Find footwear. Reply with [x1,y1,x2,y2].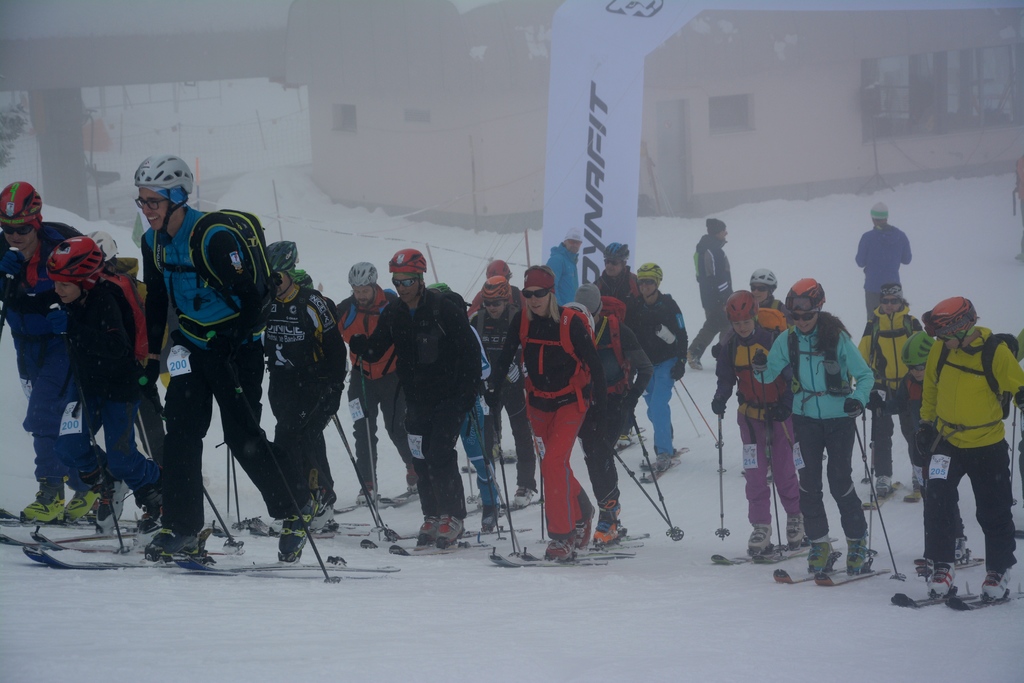
[596,498,622,544].
